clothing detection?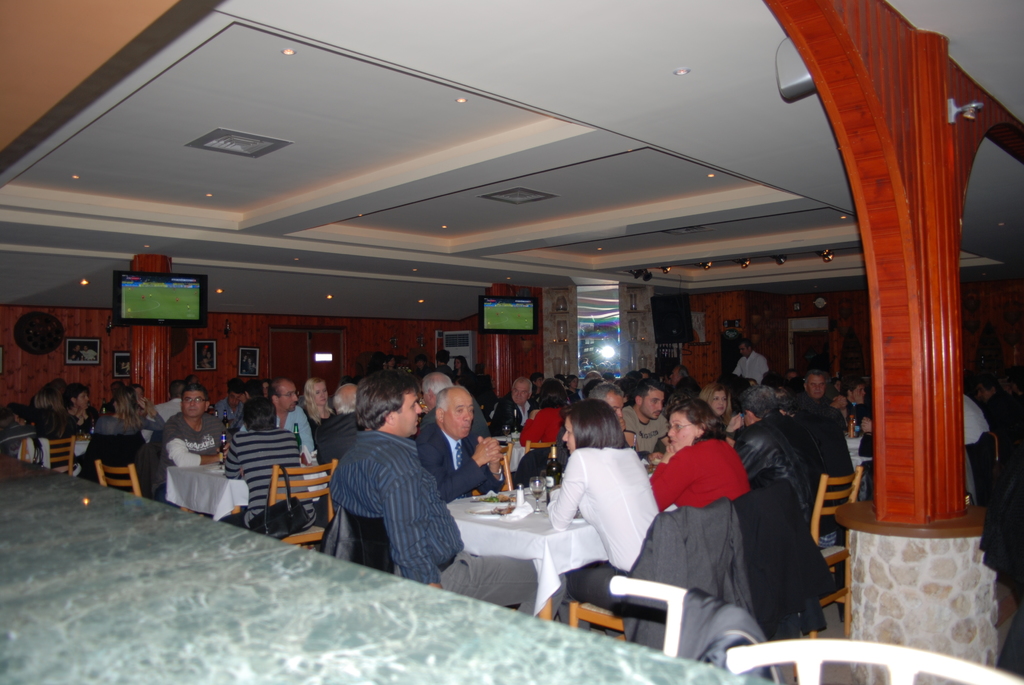
[417, 428, 492, 504]
